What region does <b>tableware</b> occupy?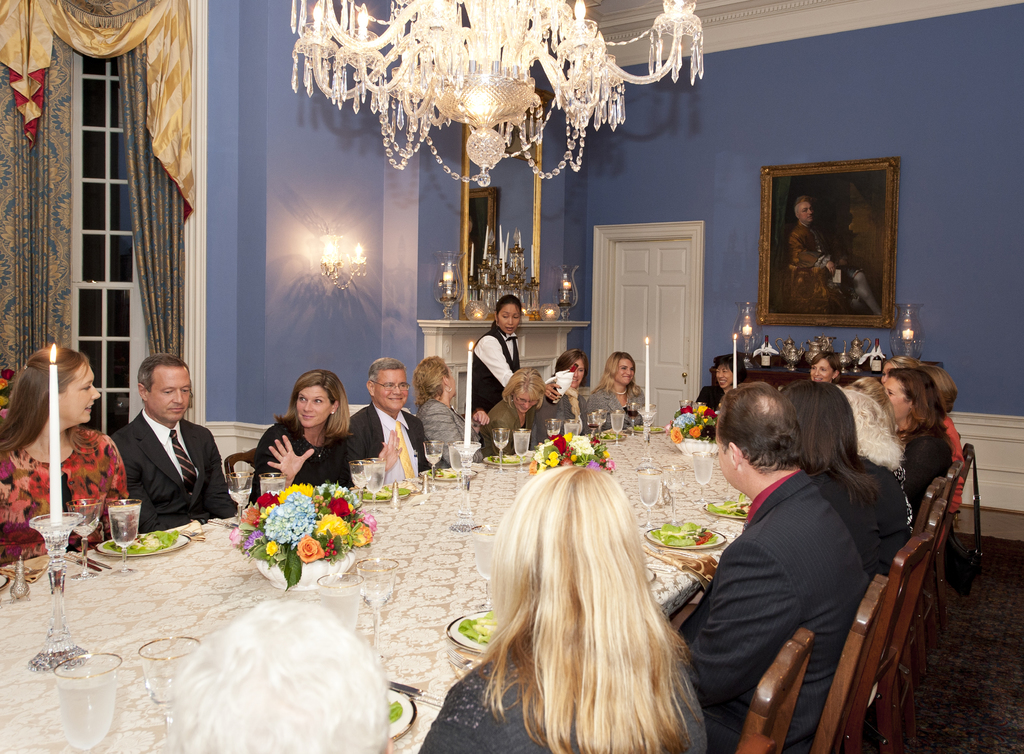
{"x1": 380, "y1": 677, "x2": 446, "y2": 707}.
